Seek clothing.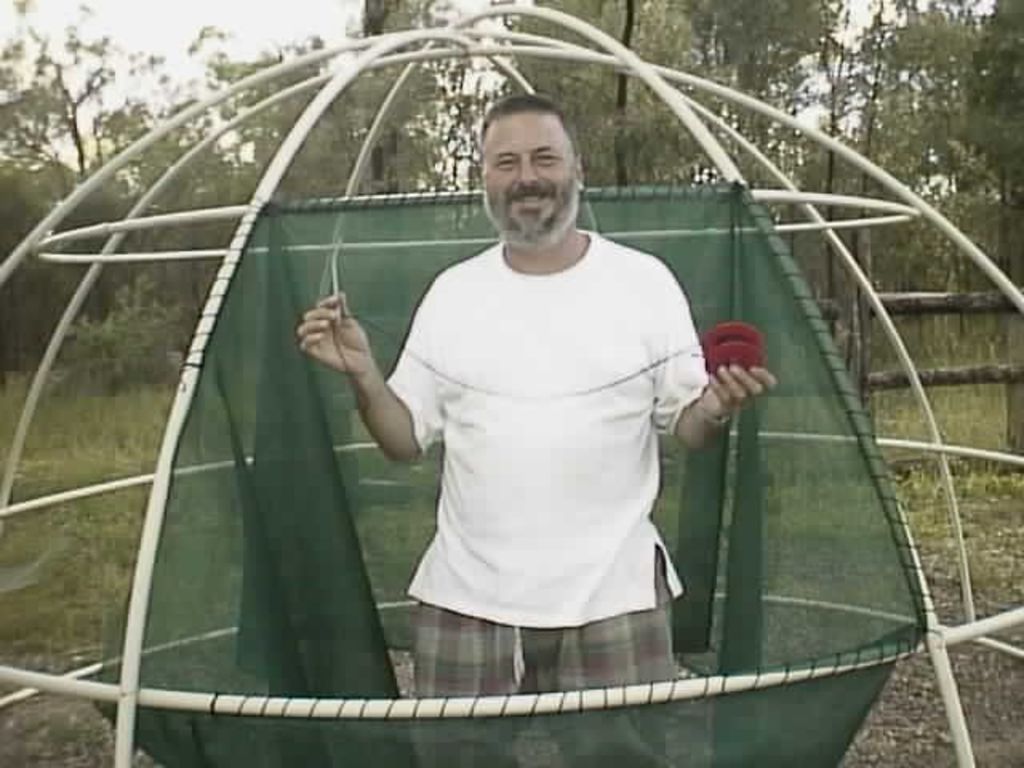
box(365, 210, 746, 658).
